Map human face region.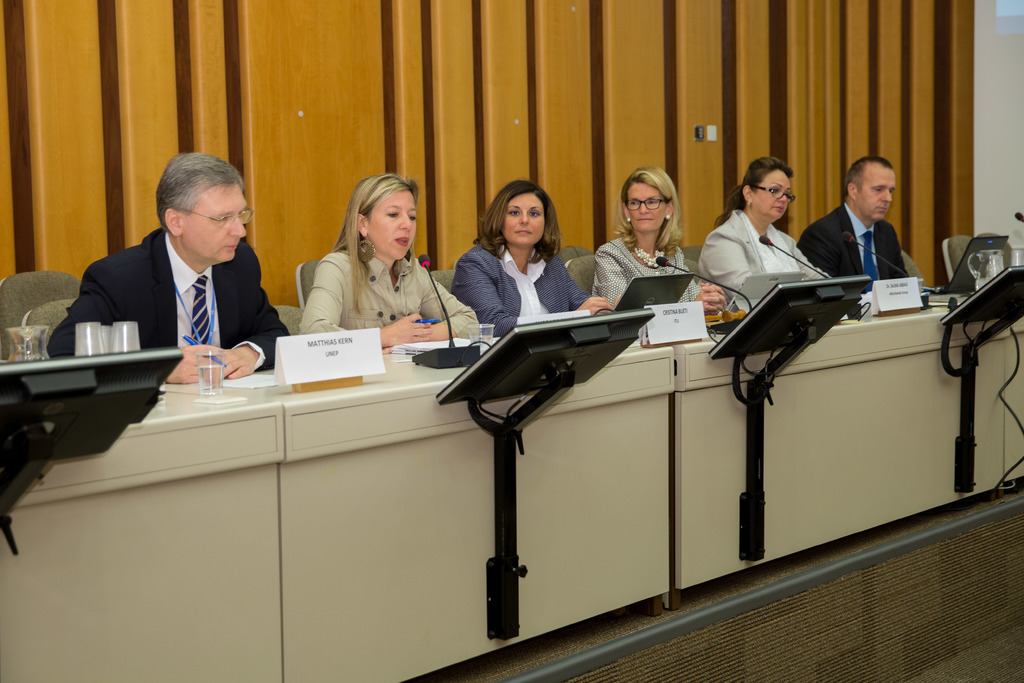
Mapped to pyautogui.locateOnScreen(859, 166, 897, 221).
